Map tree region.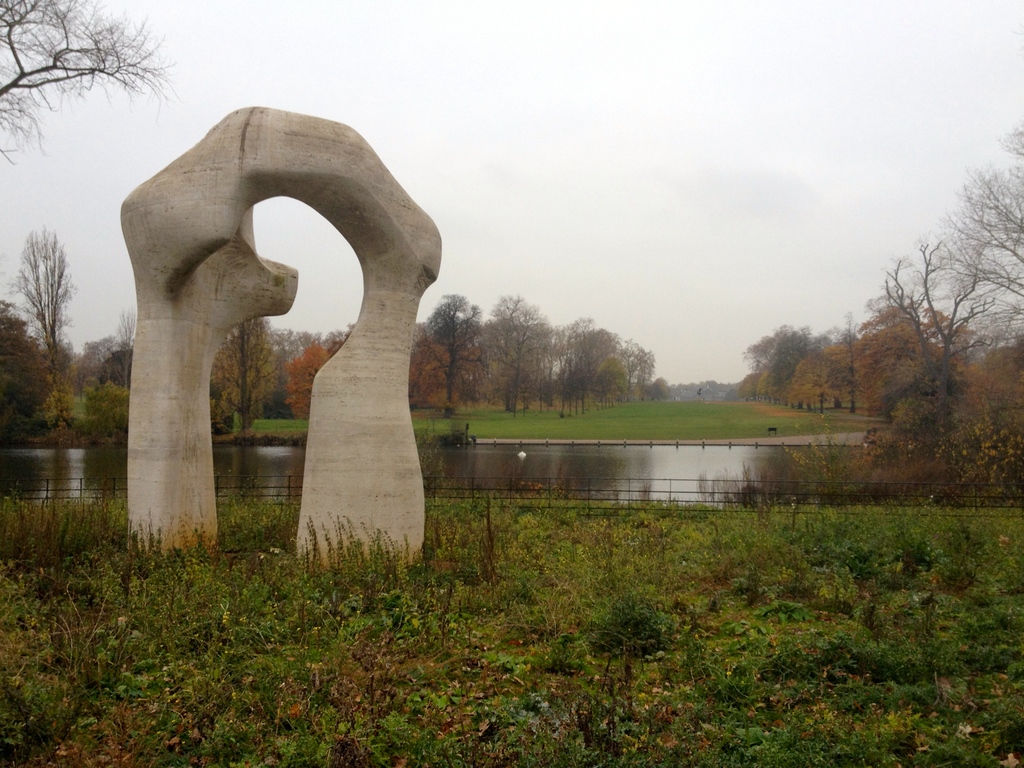
Mapped to l=969, t=371, r=1023, b=506.
